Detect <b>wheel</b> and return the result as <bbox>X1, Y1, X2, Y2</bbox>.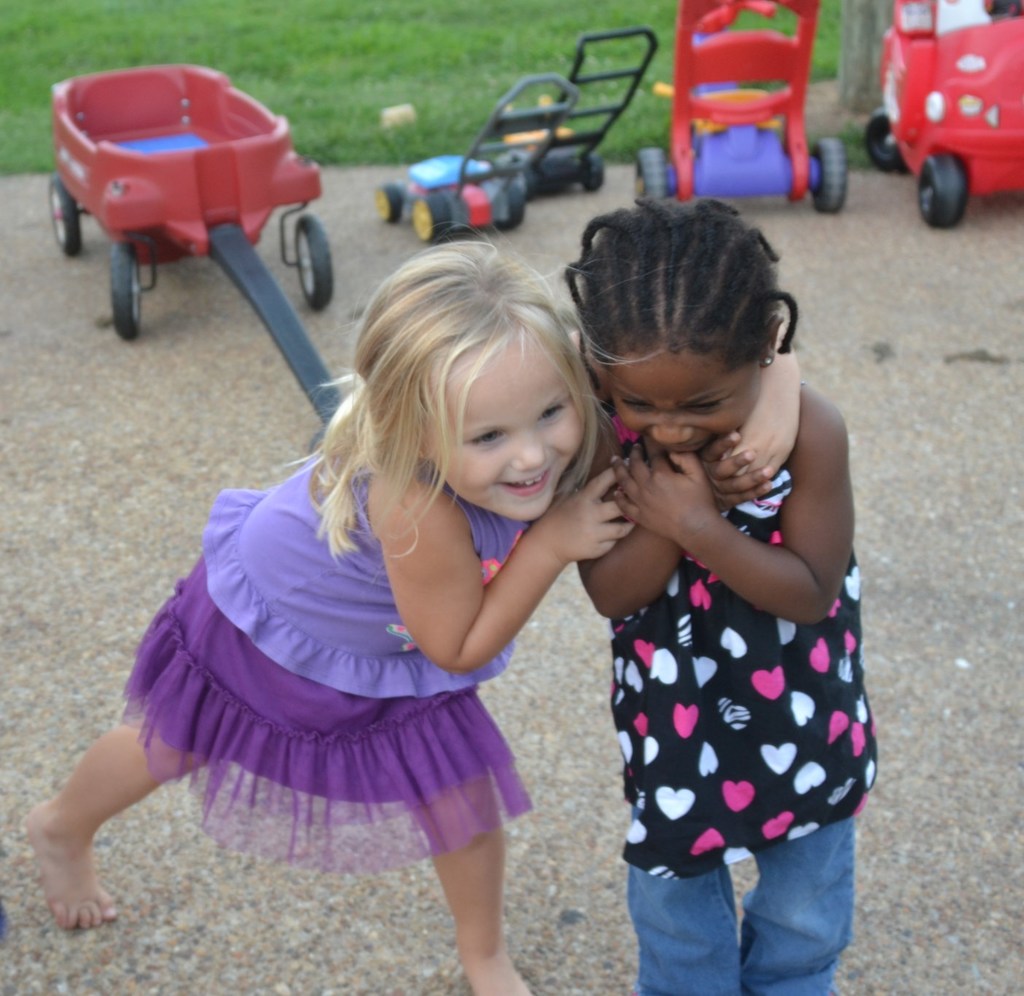
<bbox>634, 149, 668, 204</bbox>.
